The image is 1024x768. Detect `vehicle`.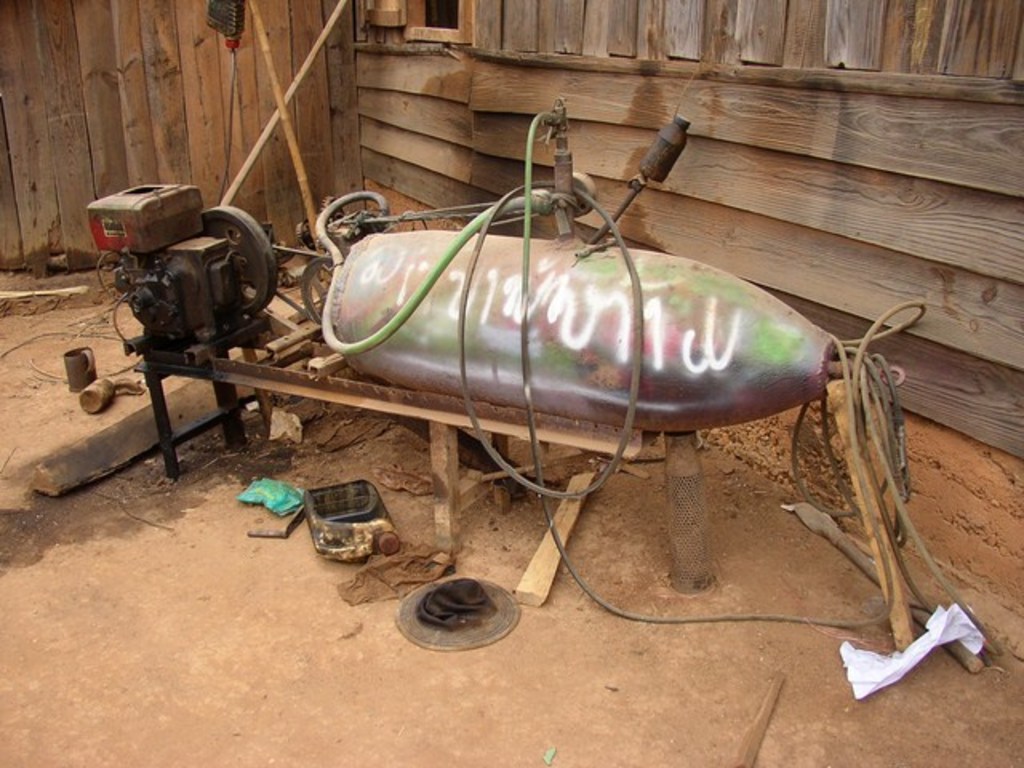
Detection: <bbox>82, 78, 893, 526</bbox>.
